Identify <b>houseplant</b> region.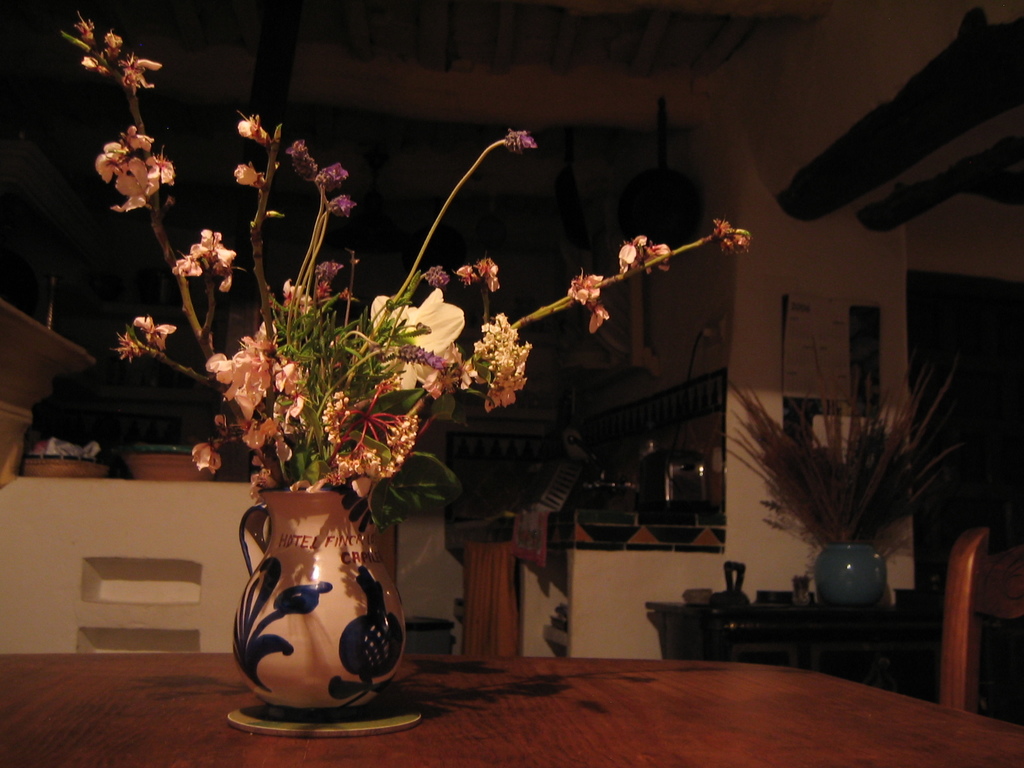
Region: 52,0,755,721.
